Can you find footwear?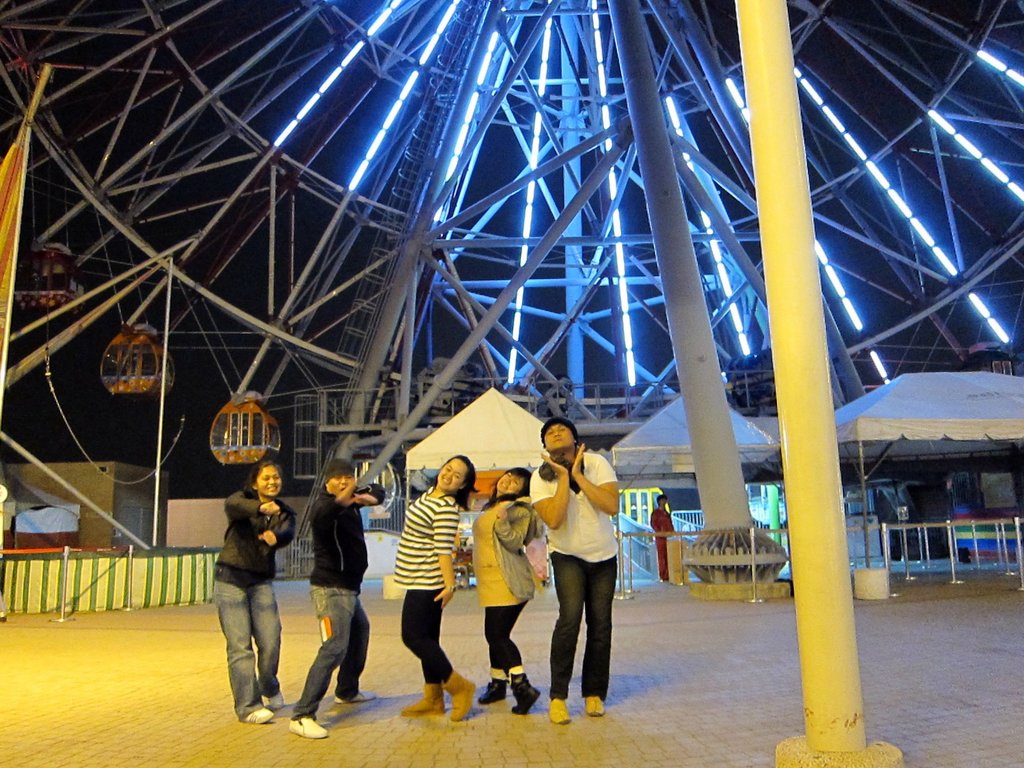
Yes, bounding box: 268:689:292:710.
